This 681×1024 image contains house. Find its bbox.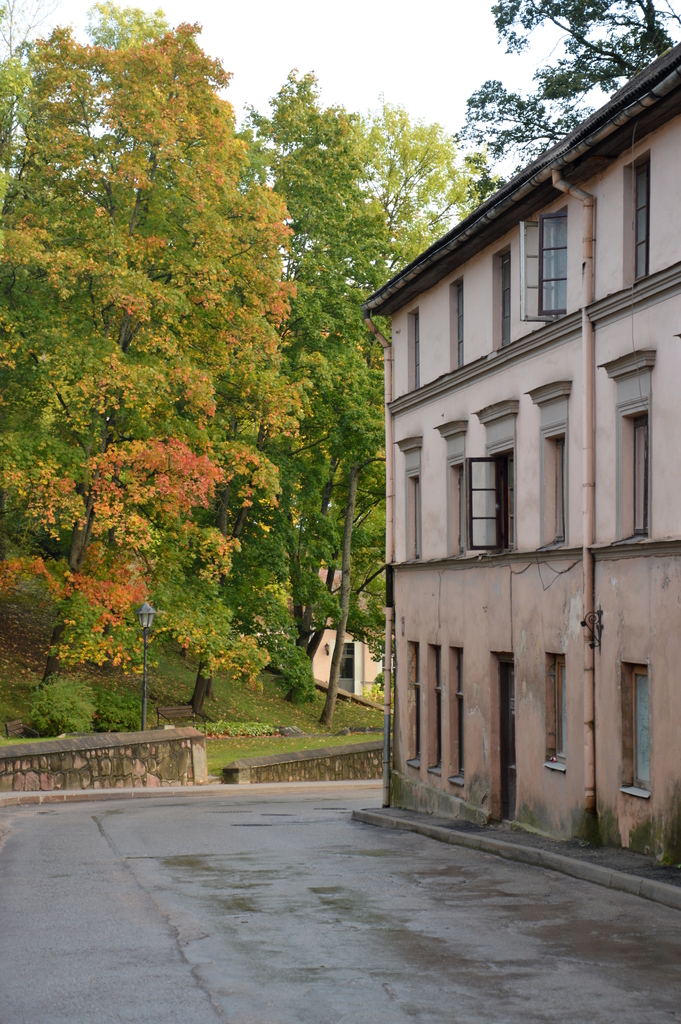
(x1=395, y1=213, x2=576, y2=837).
